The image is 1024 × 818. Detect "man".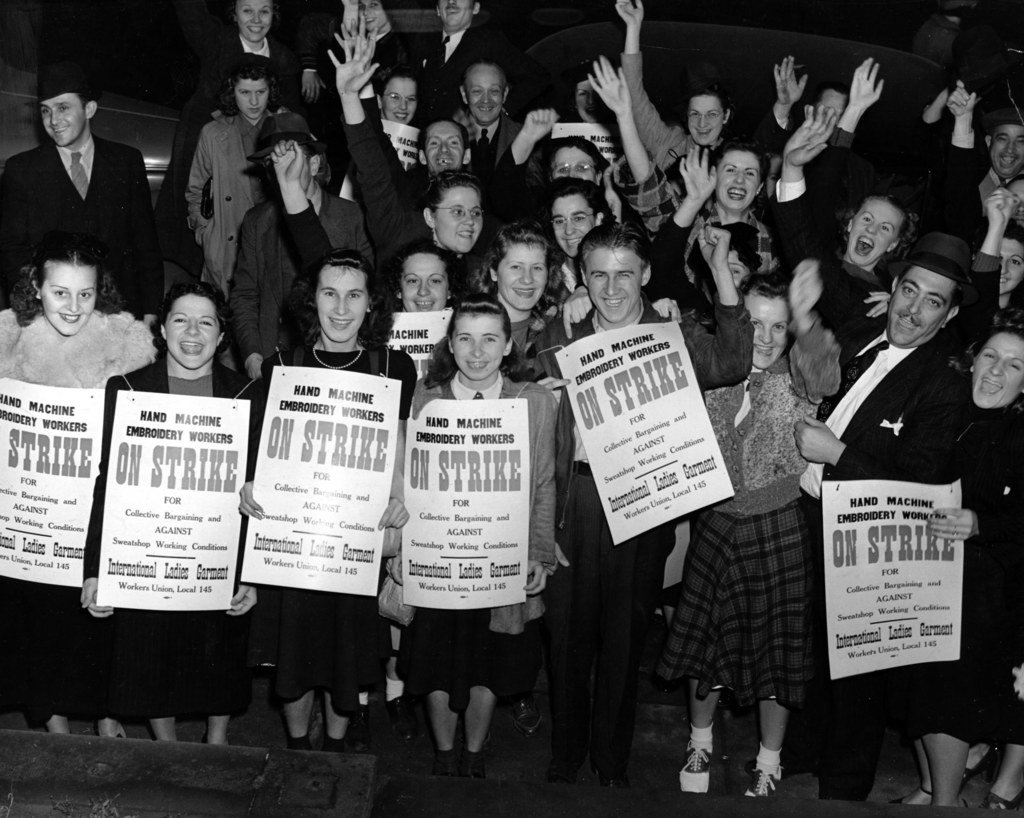
Detection: l=450, t=57, r=546, b=188.
